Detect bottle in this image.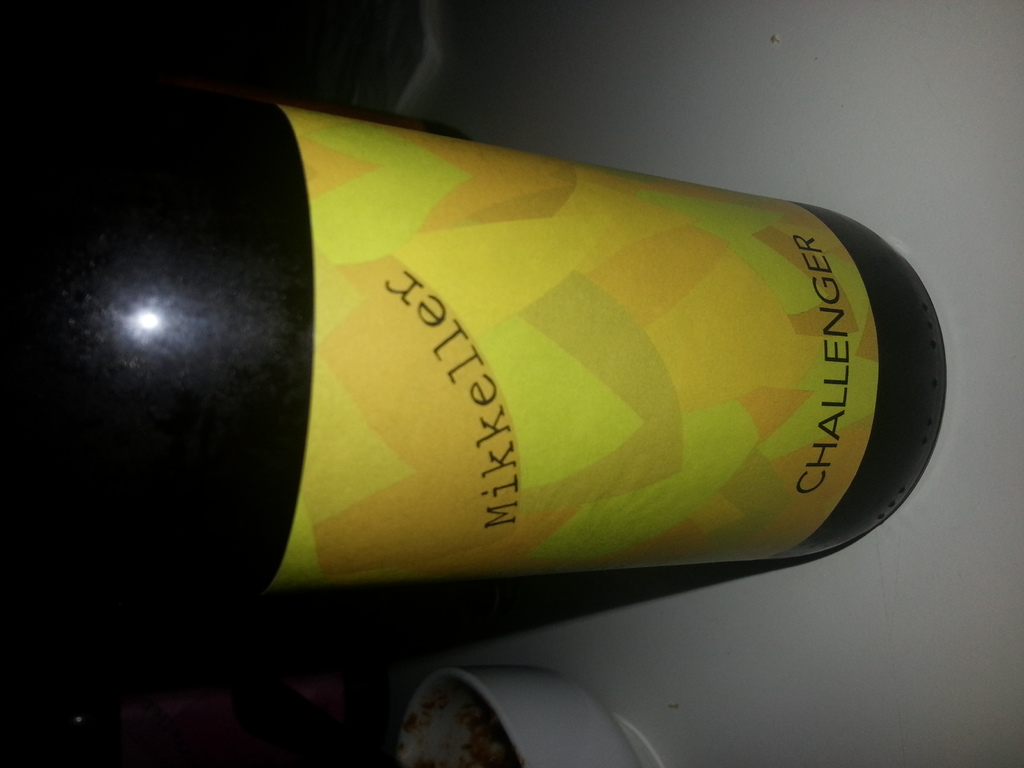
Detection: BBox(0, 86, 945, 601).
